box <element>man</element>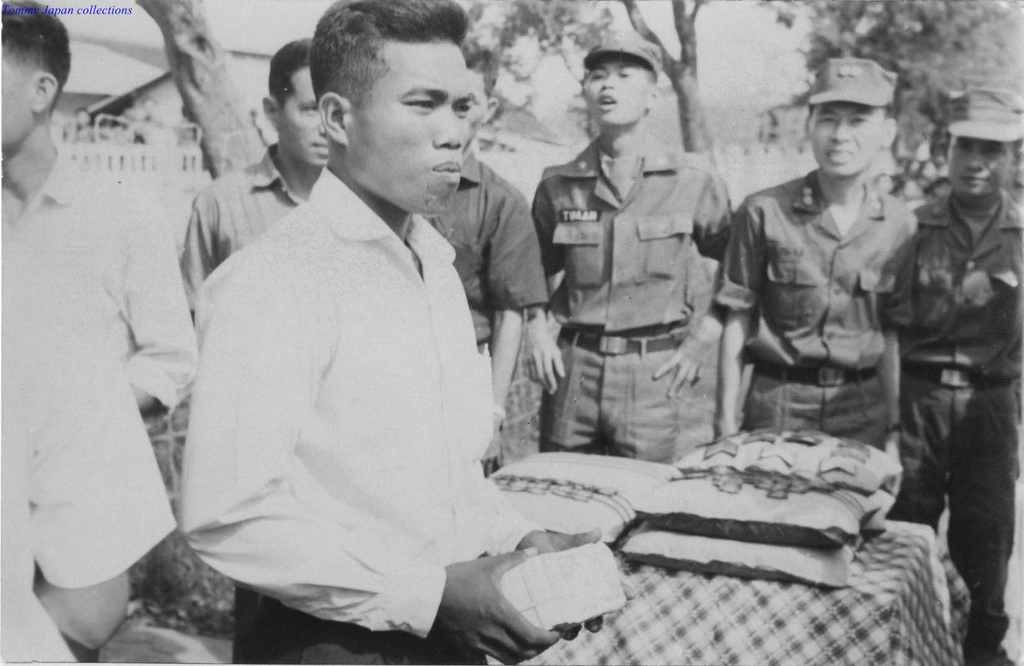
(x1=0, y1=0, x2=201, y2=665)
